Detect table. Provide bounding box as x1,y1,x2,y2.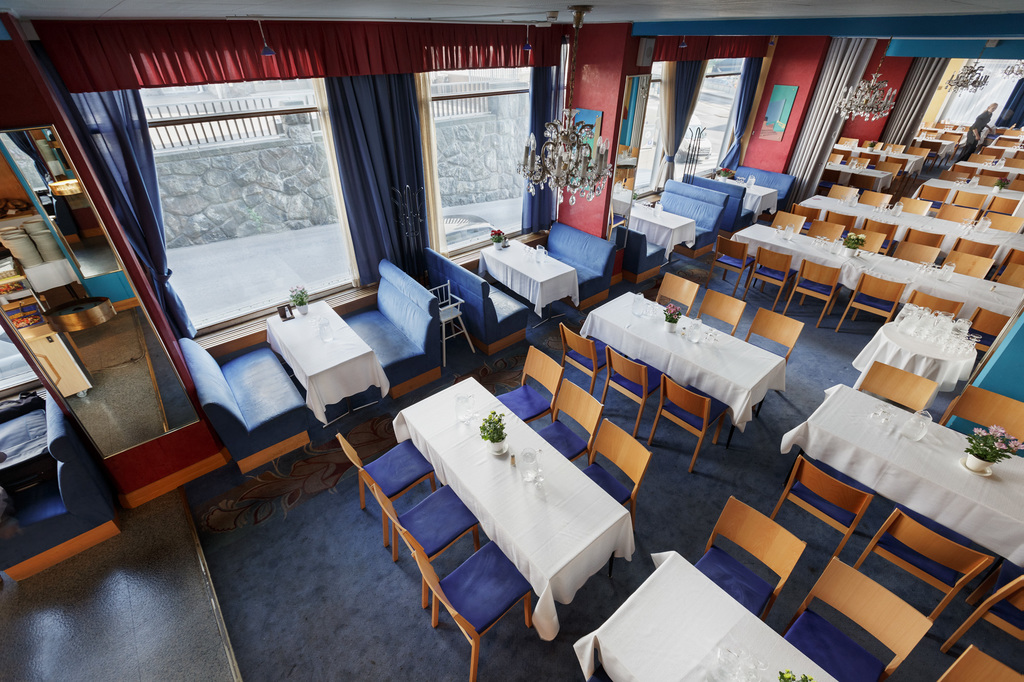
716,177,775,223.
